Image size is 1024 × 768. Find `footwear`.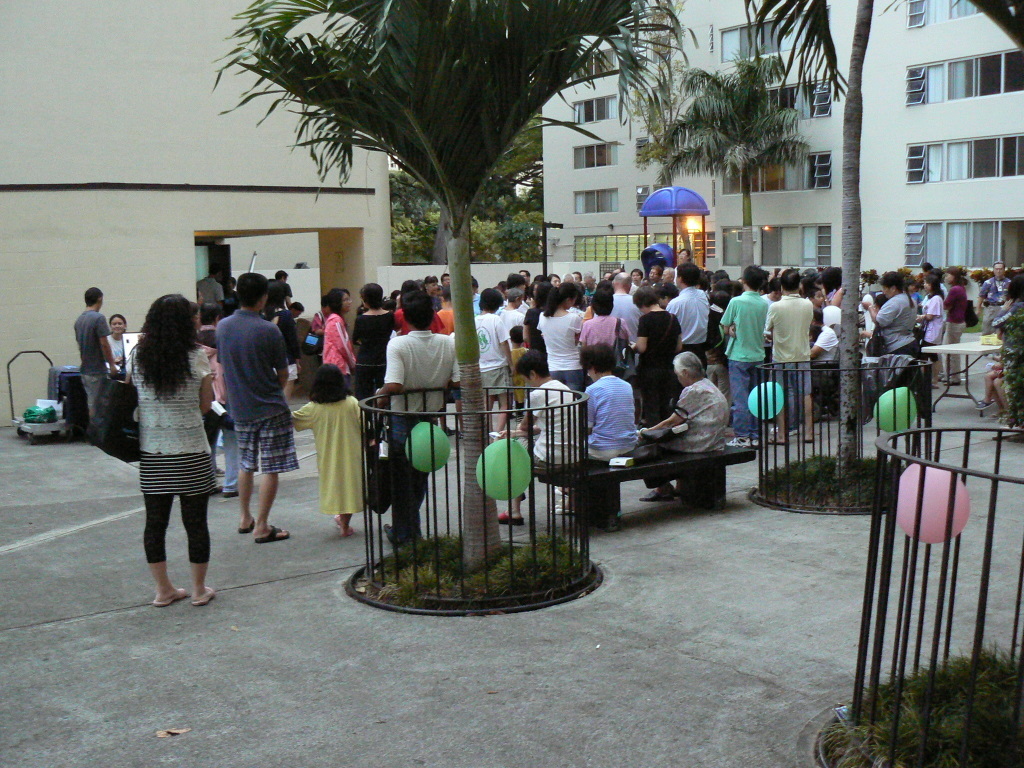
detection(153, 587, 189, 609).
